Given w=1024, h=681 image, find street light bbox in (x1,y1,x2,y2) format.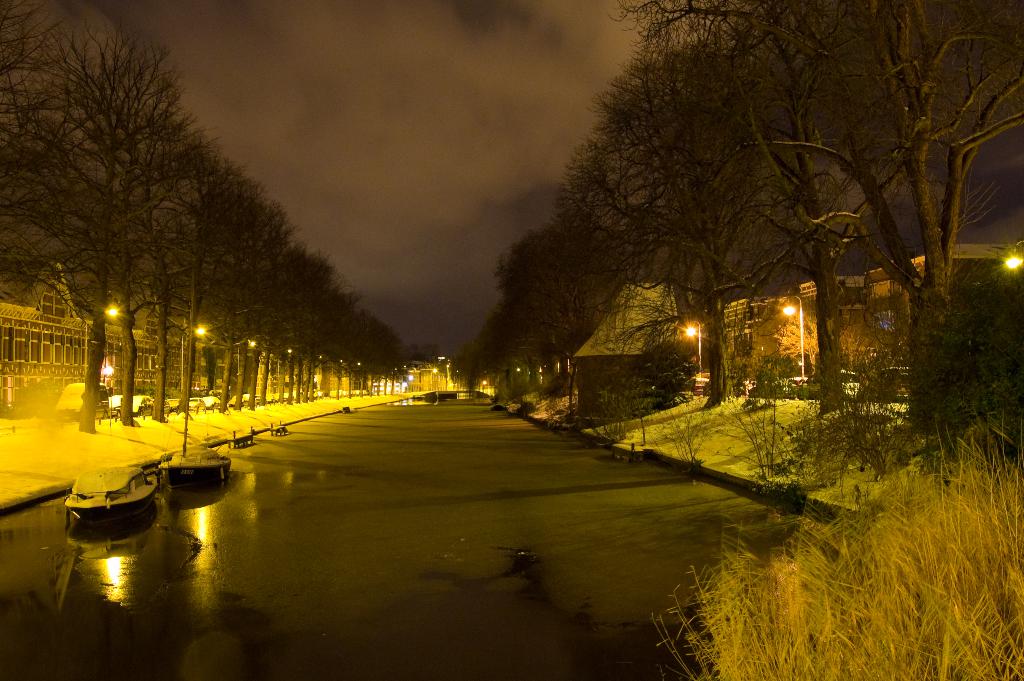
(686,318,703,370).
